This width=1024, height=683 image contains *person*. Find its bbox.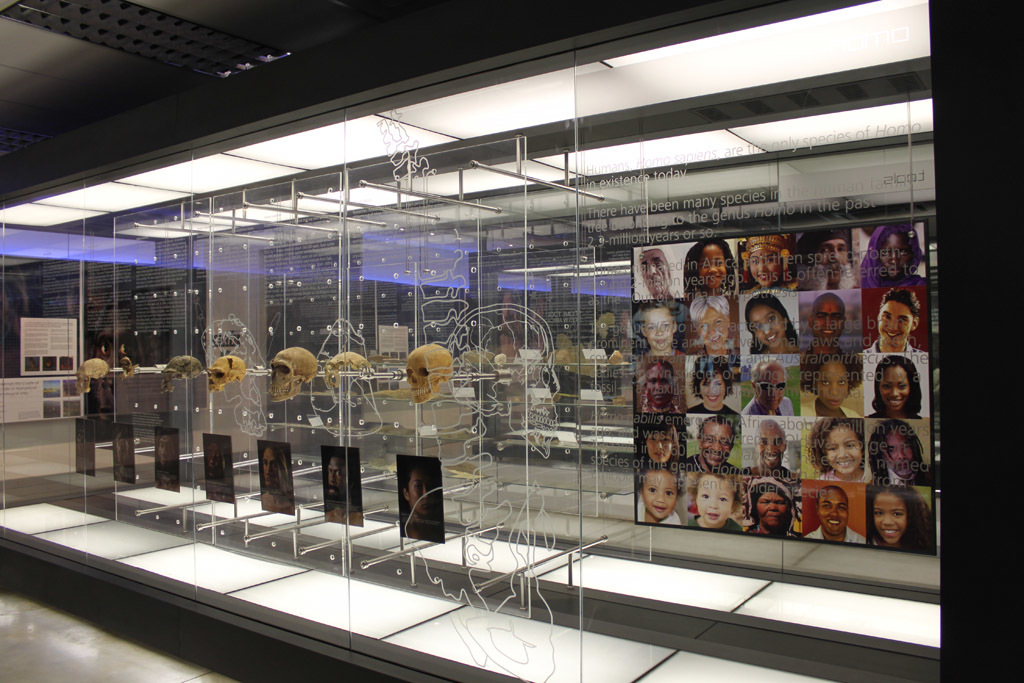
(x1=807, y1=487, x2=869, y2=541).
